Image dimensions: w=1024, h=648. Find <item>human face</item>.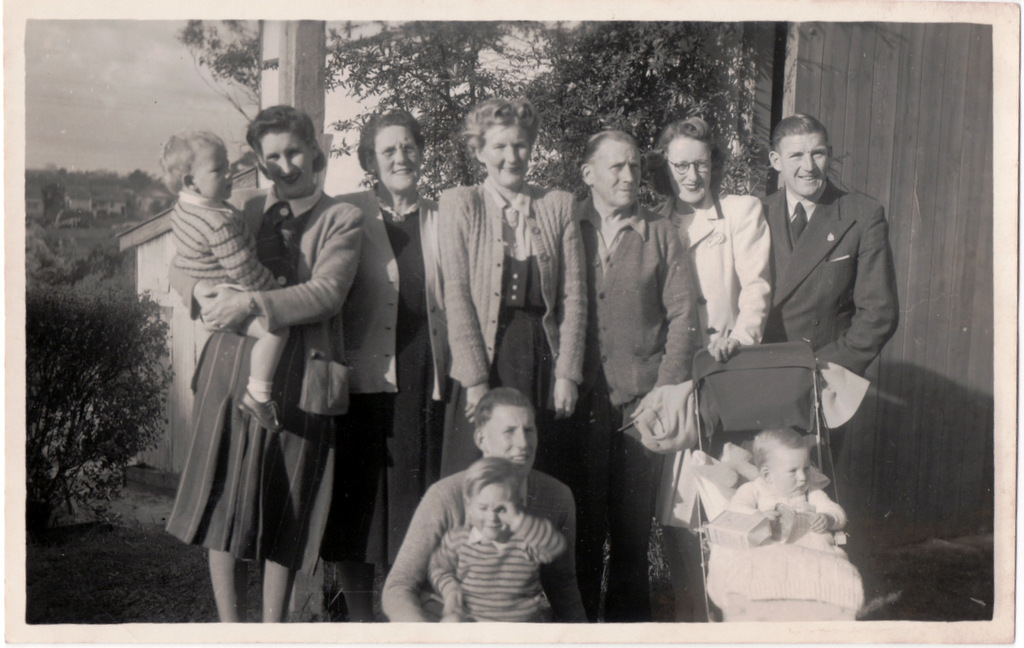
l=482, t=407, r=539, b=475.
